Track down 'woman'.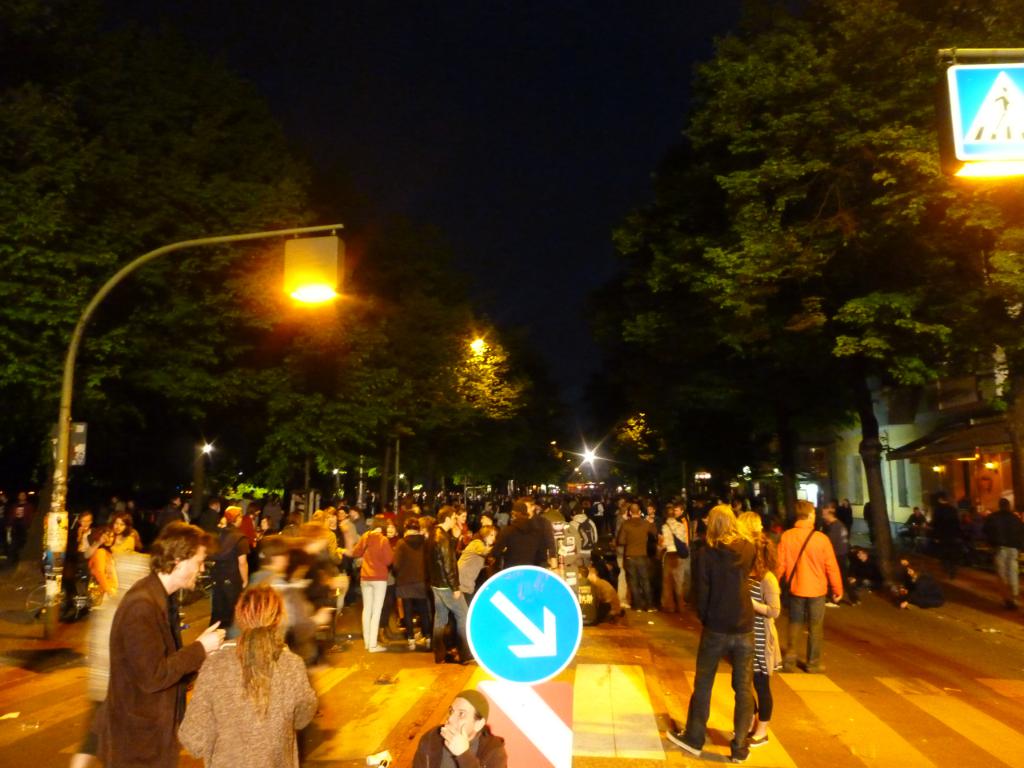
Tracked to BBox(746, 546, 790, 744).
